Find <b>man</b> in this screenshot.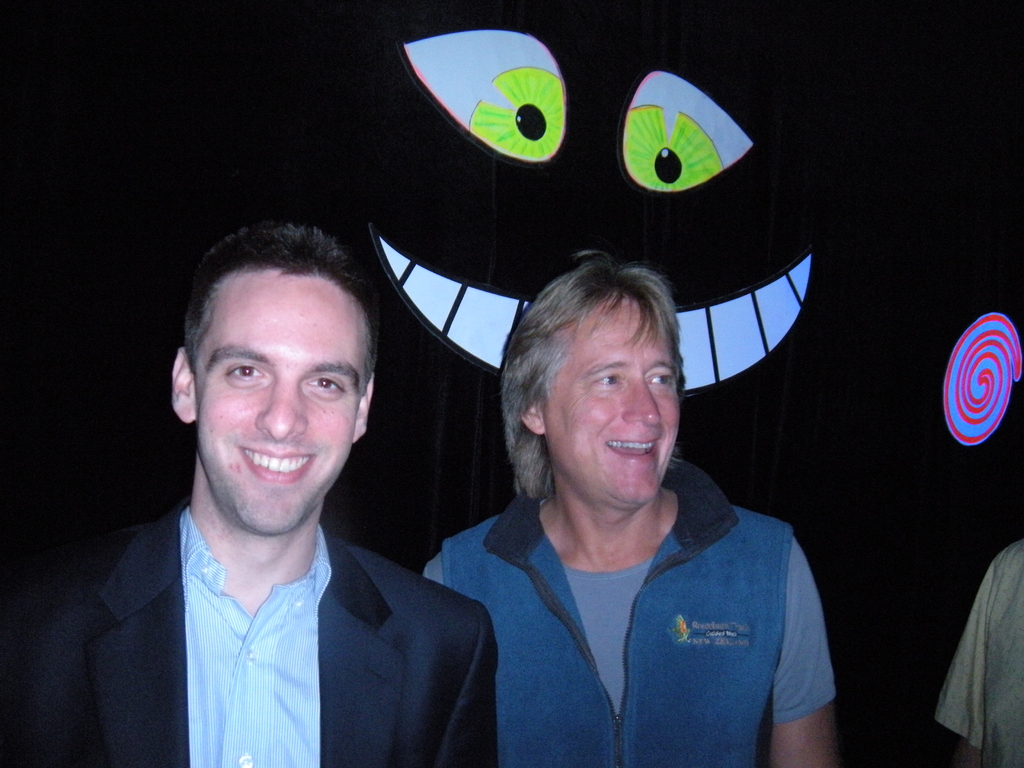
The bounding box for <b>man</b> is detection(44, 221, 516, 765).
